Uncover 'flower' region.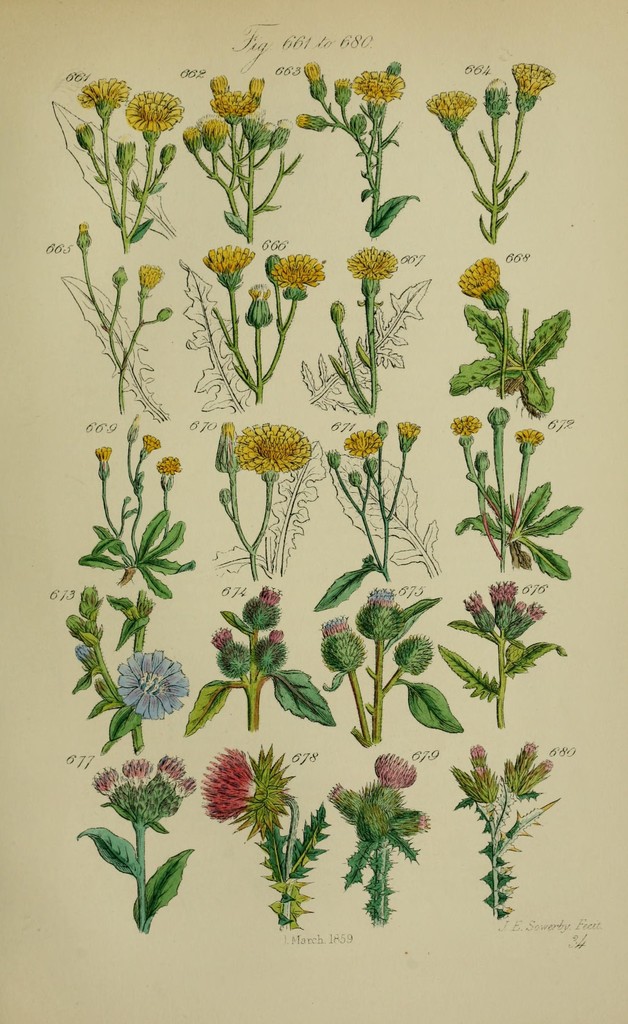
Uncovered: <box>200,120,228,141</box>.
